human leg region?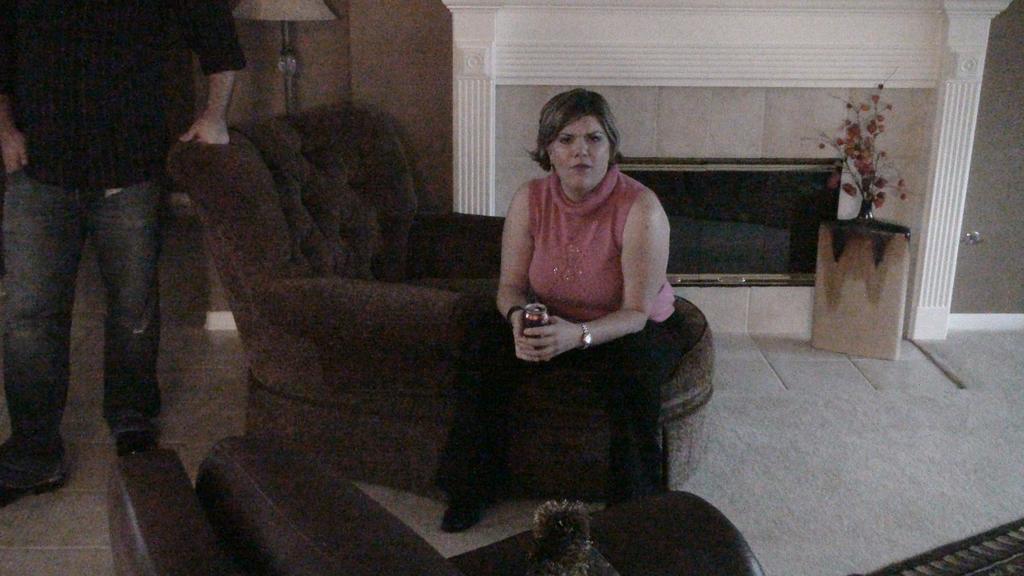
(left=0, top=175, right=89, bottom=511)
